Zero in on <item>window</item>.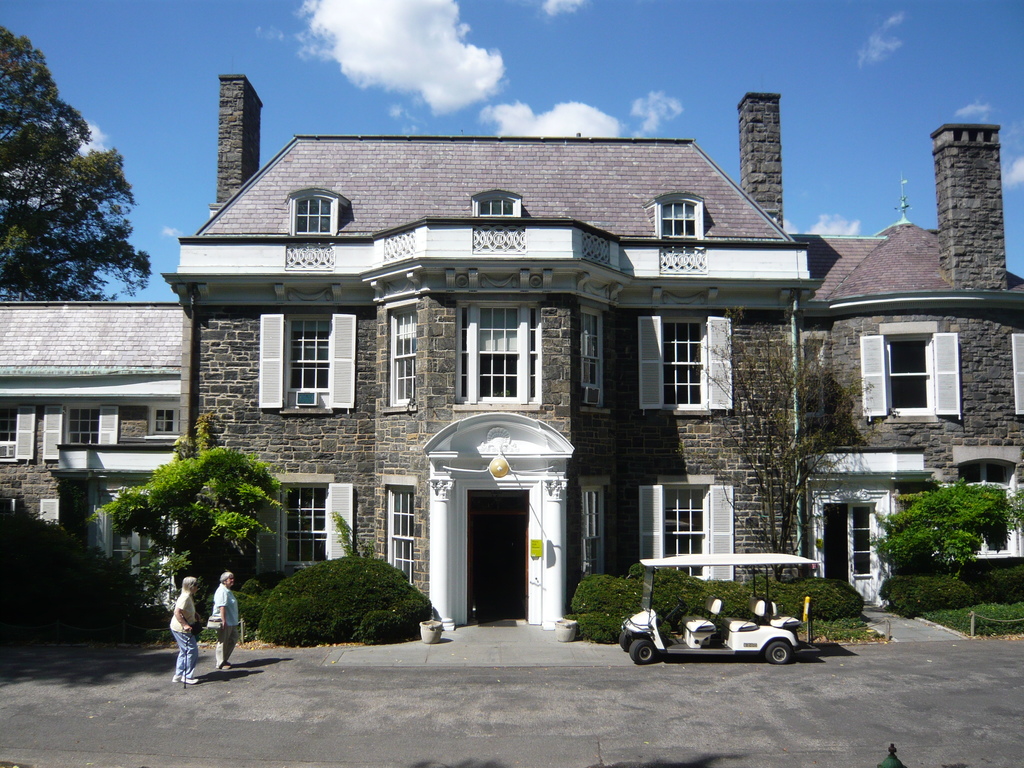
Zeroed in: l=476, t=199, r=520, b=219.
